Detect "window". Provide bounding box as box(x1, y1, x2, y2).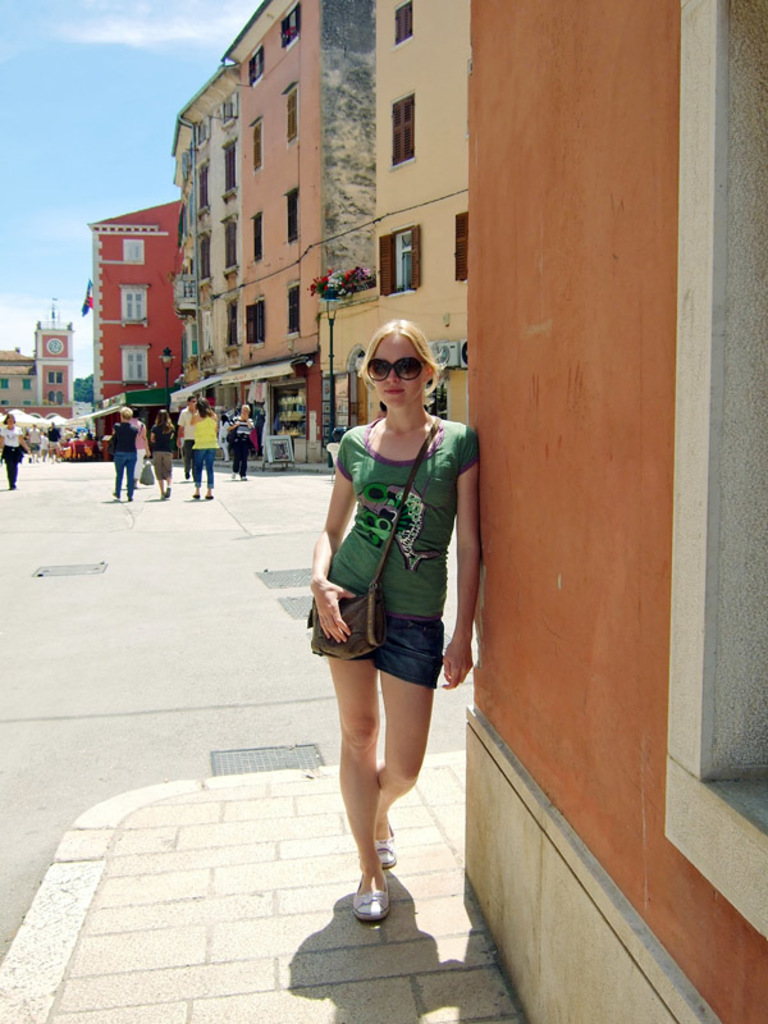
box(284, 287, 305, 335).
